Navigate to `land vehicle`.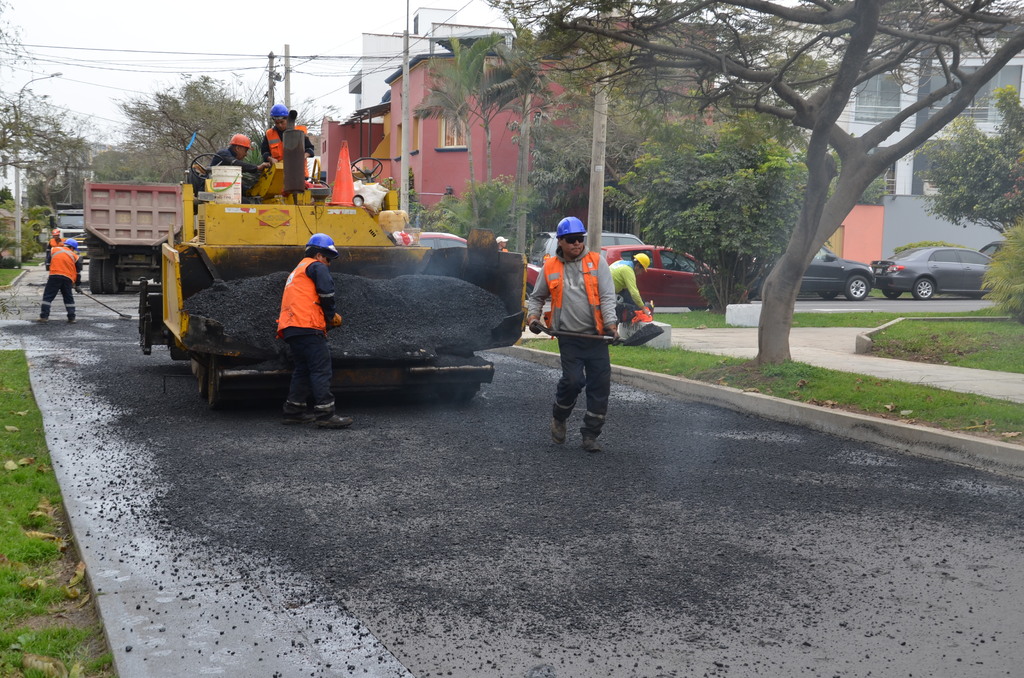
Navigation target: [left=752, top=245, right=872, bottom=296].
